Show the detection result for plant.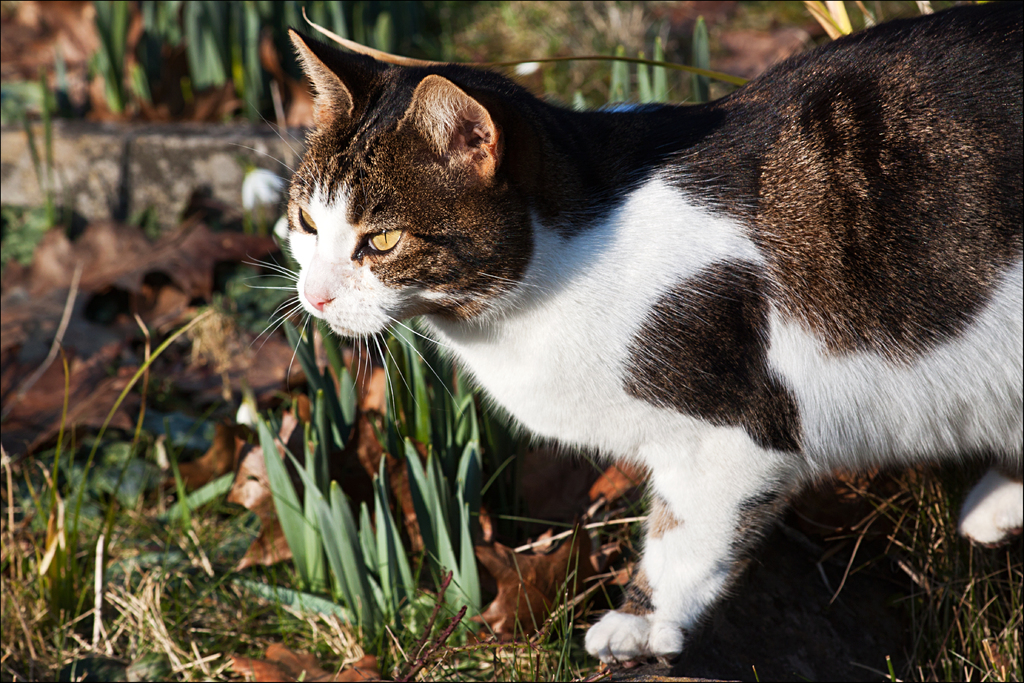
bbox=(4, 58, 79, 159).
